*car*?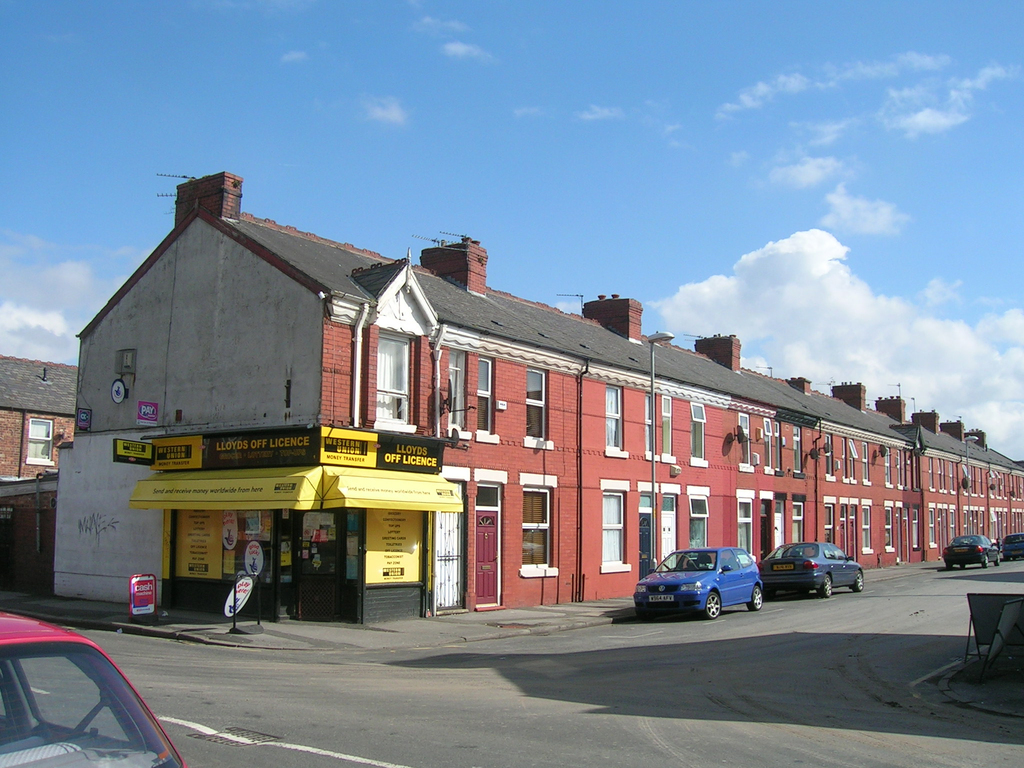
[0, 613, 186, 767]
